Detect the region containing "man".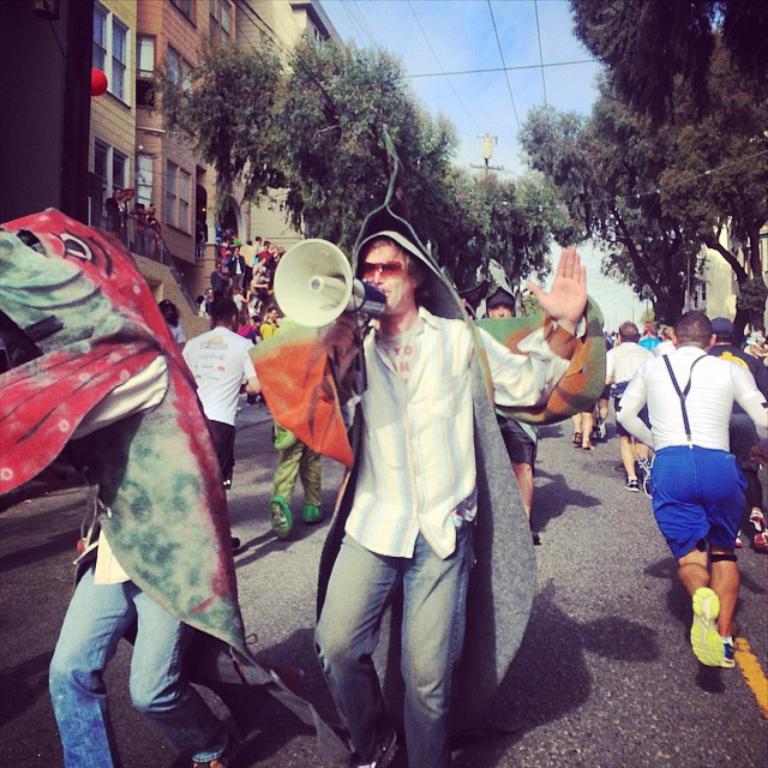
704, 313, 764, 556.
